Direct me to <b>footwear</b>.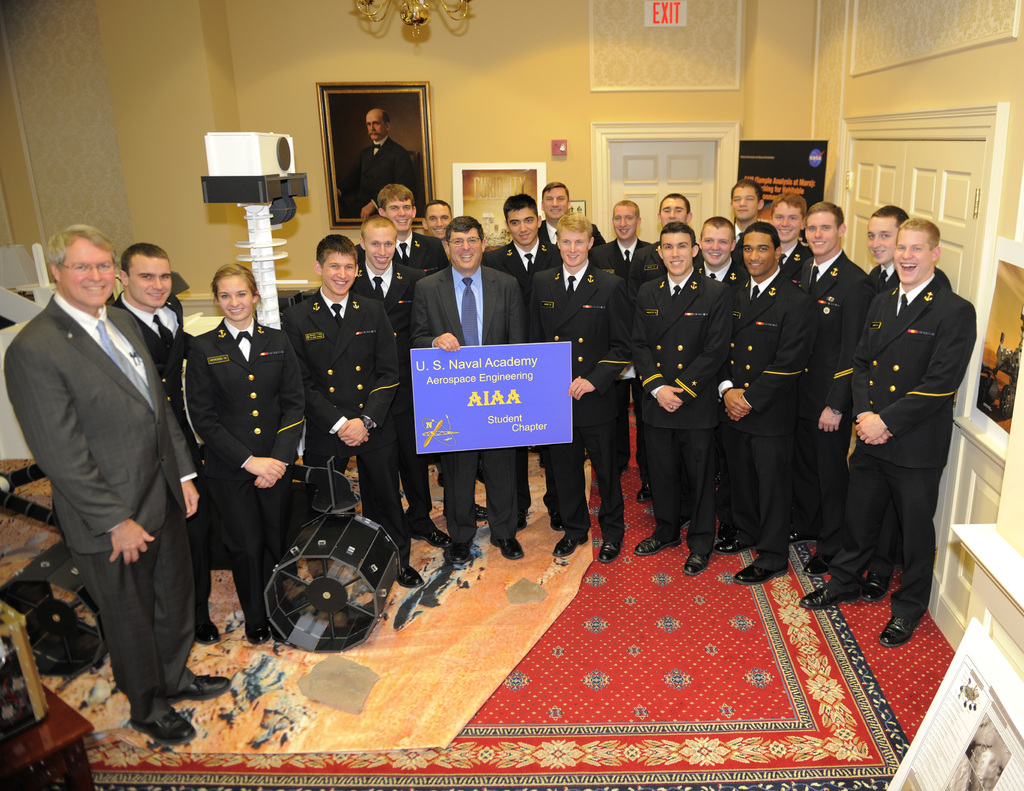
Direction: [x1=803, y1=559, x2=828, y2=575].
